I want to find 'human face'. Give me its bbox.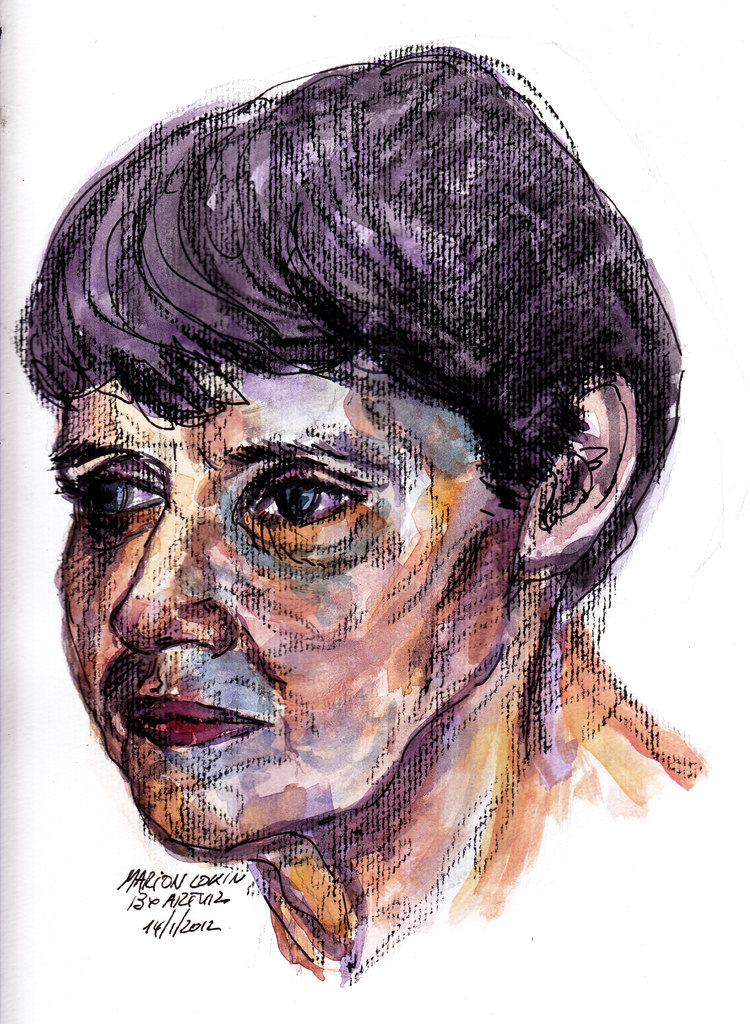
32 310 506 847.
